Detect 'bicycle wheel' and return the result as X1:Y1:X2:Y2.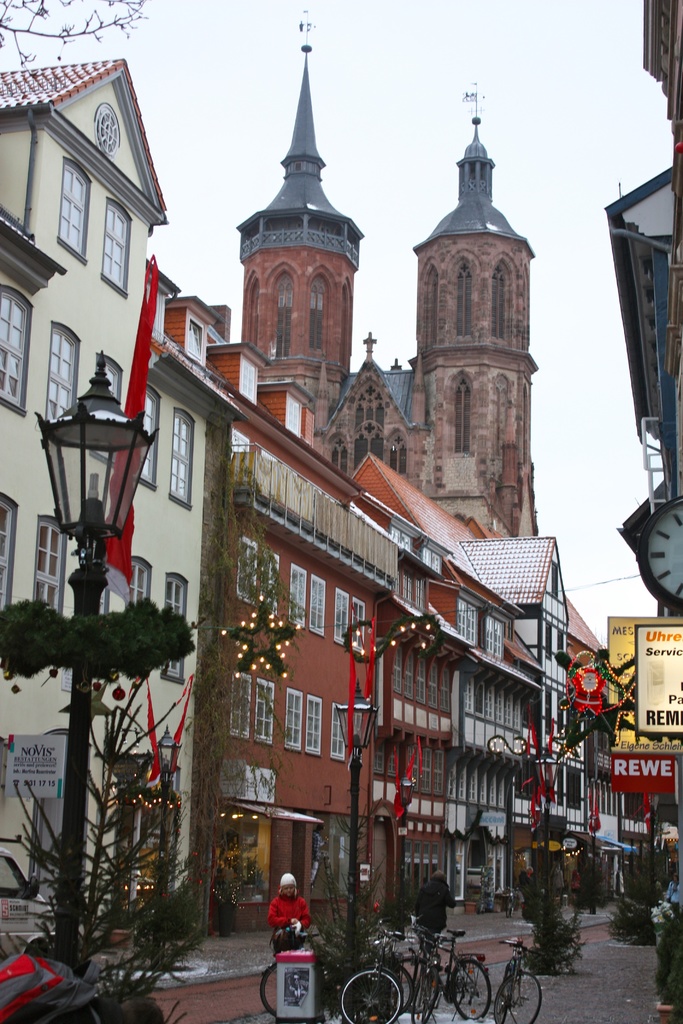
493:968:539:1023.
